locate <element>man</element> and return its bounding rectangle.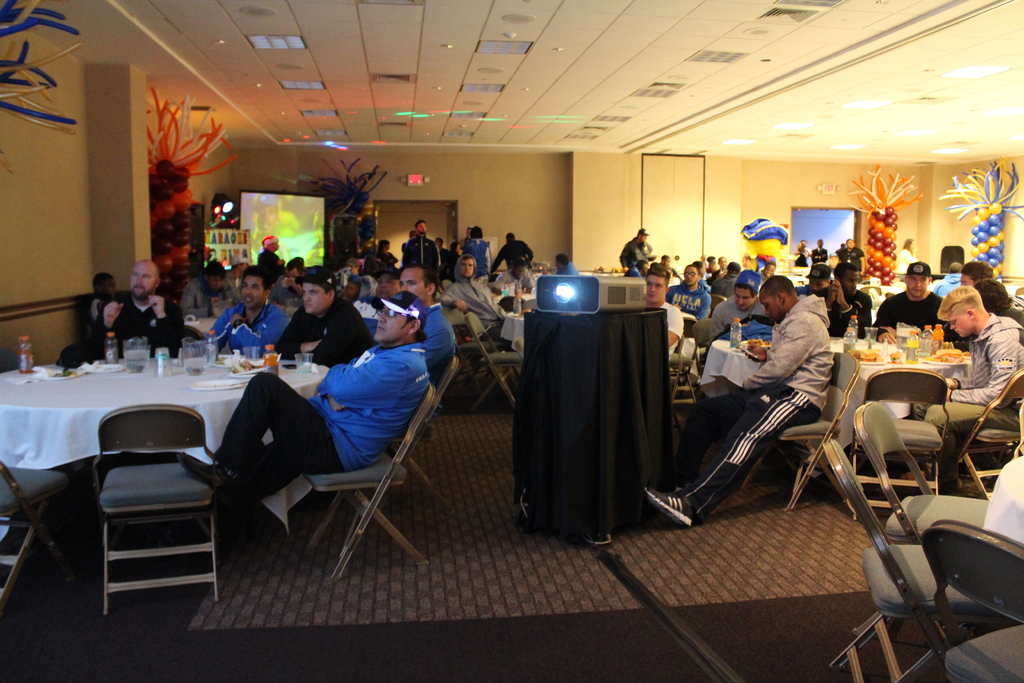
rect(397, 261, 454, 390).
